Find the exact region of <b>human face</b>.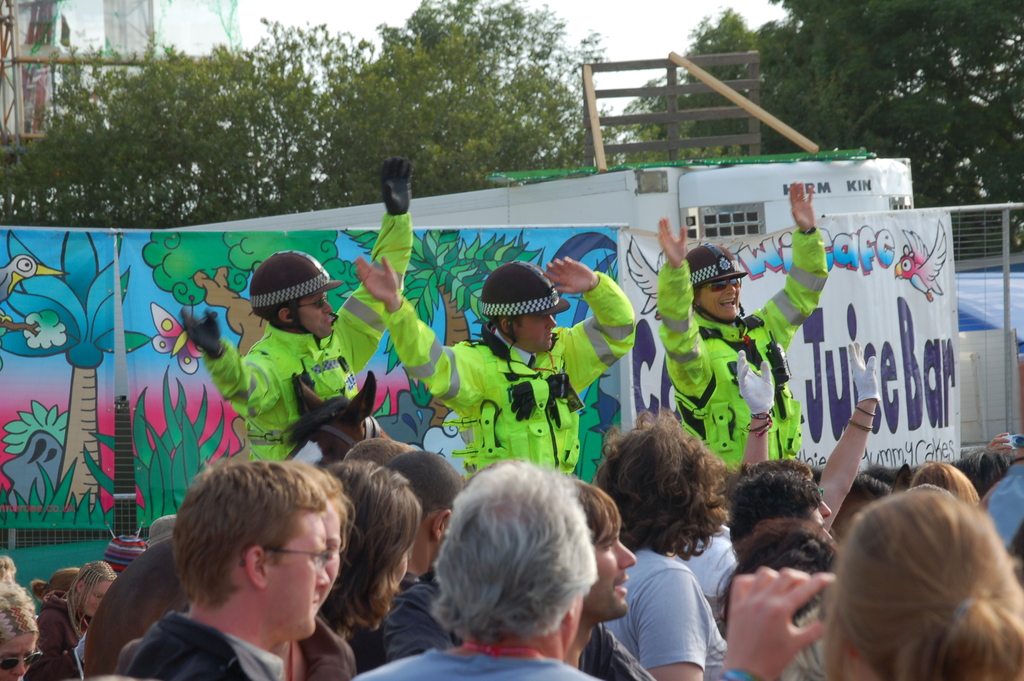
Exact region: (x1=702, y1=279, x2=742, y2=317).
